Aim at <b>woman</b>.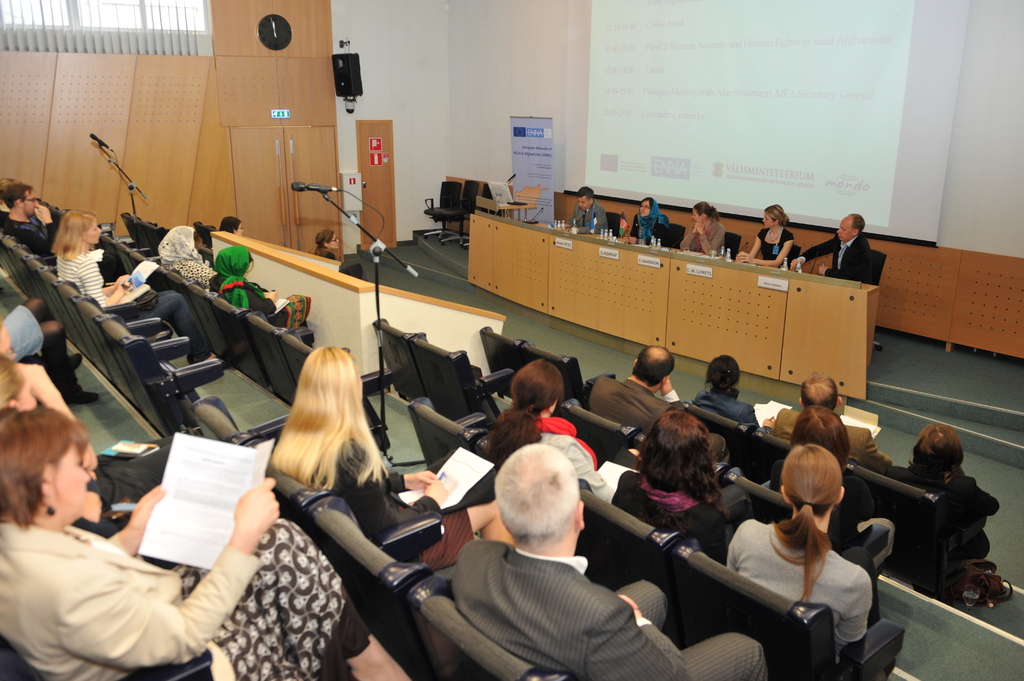
Aimed at [left=155, top=229, right=226, bottom=284].
